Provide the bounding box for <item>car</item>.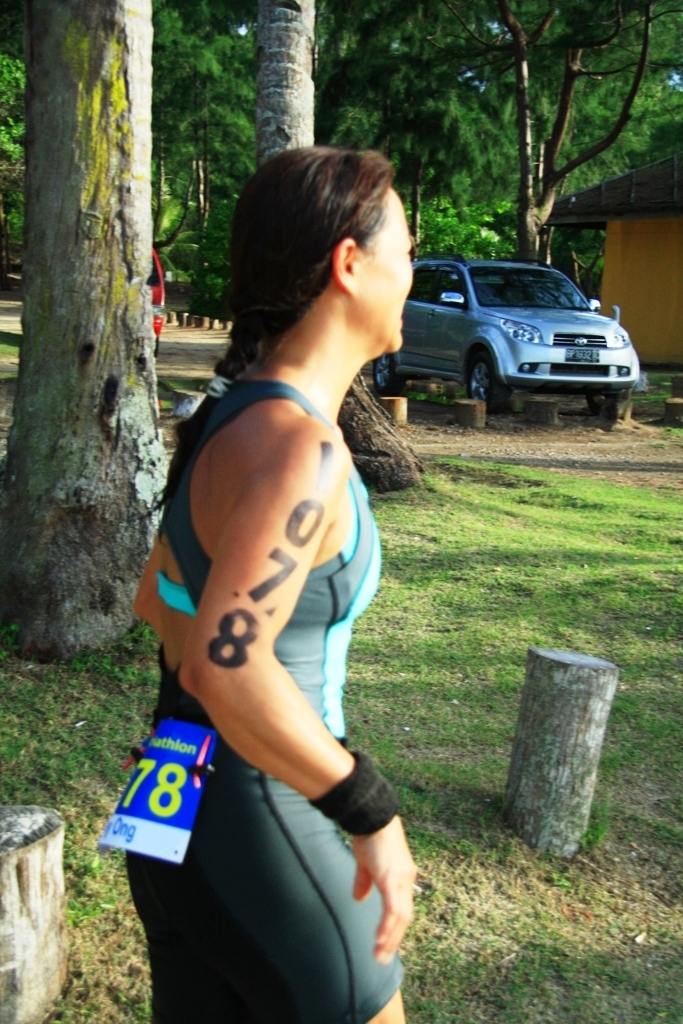
366,257,638,409.
